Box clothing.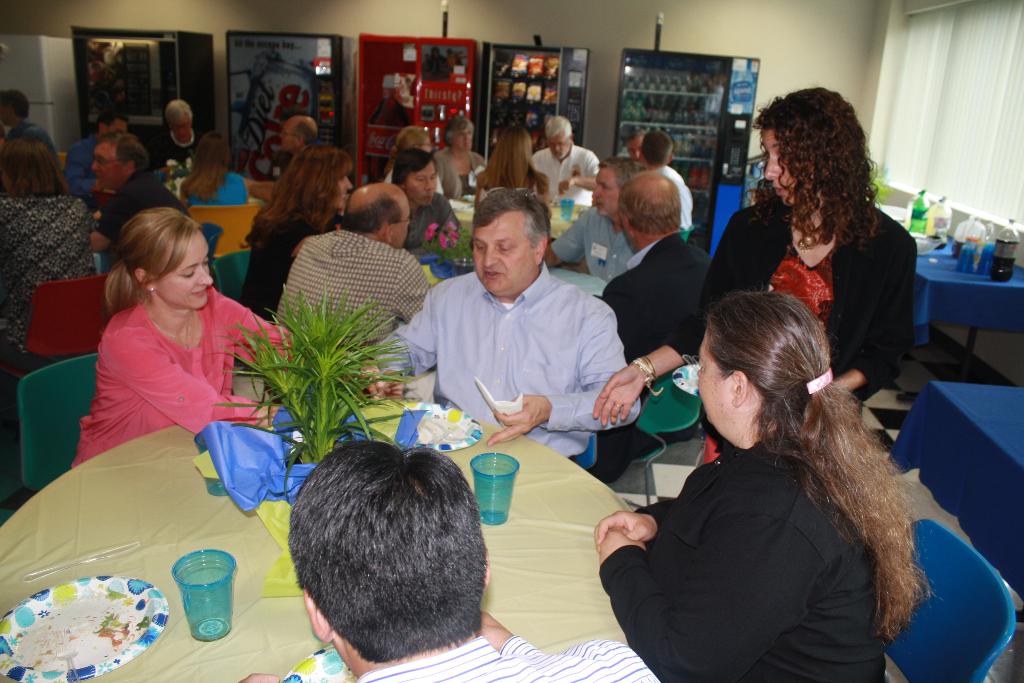
bbox=(360, 634, 659, 682).
